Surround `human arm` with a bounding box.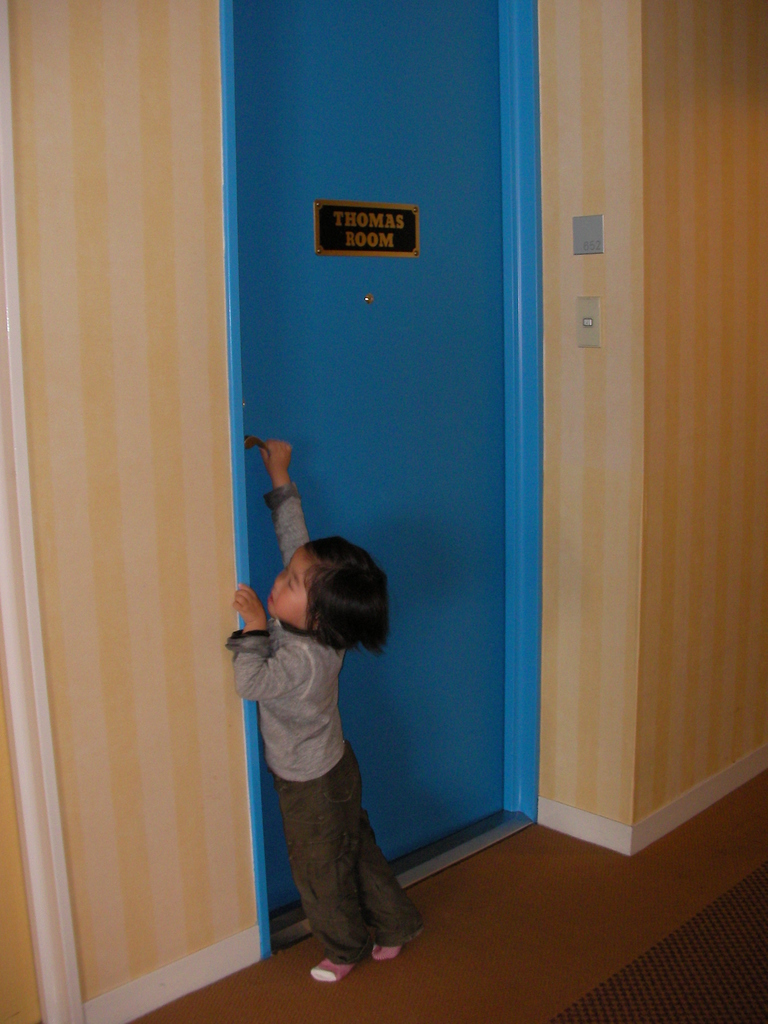
select_region(229, 572, 311, 692).
